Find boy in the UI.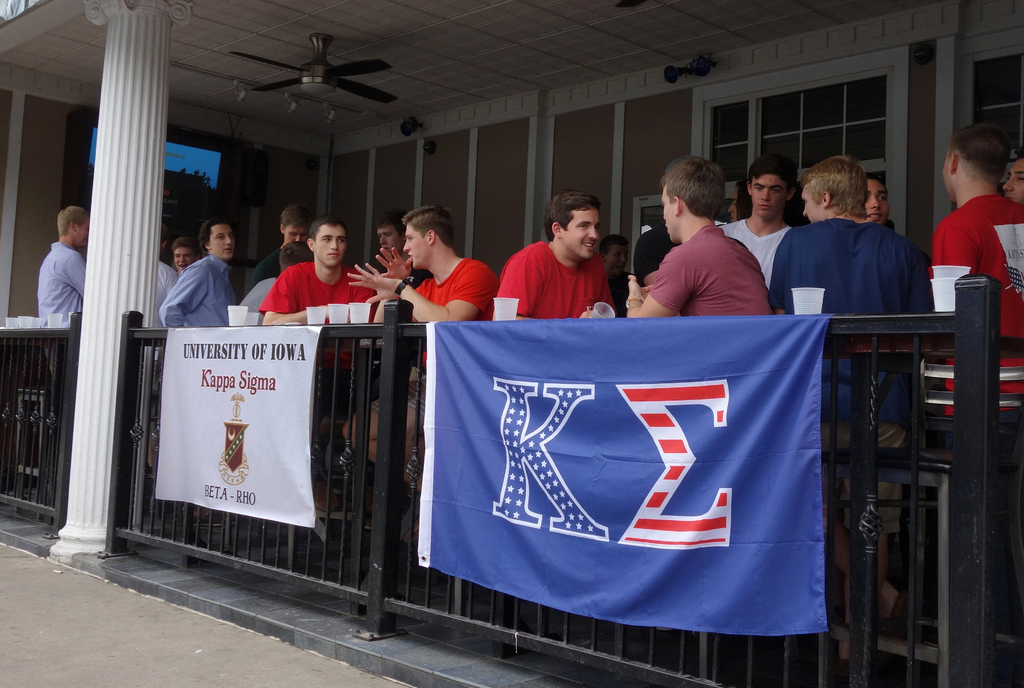
UI element at left=628, top=156, right=790, bottom=330.
